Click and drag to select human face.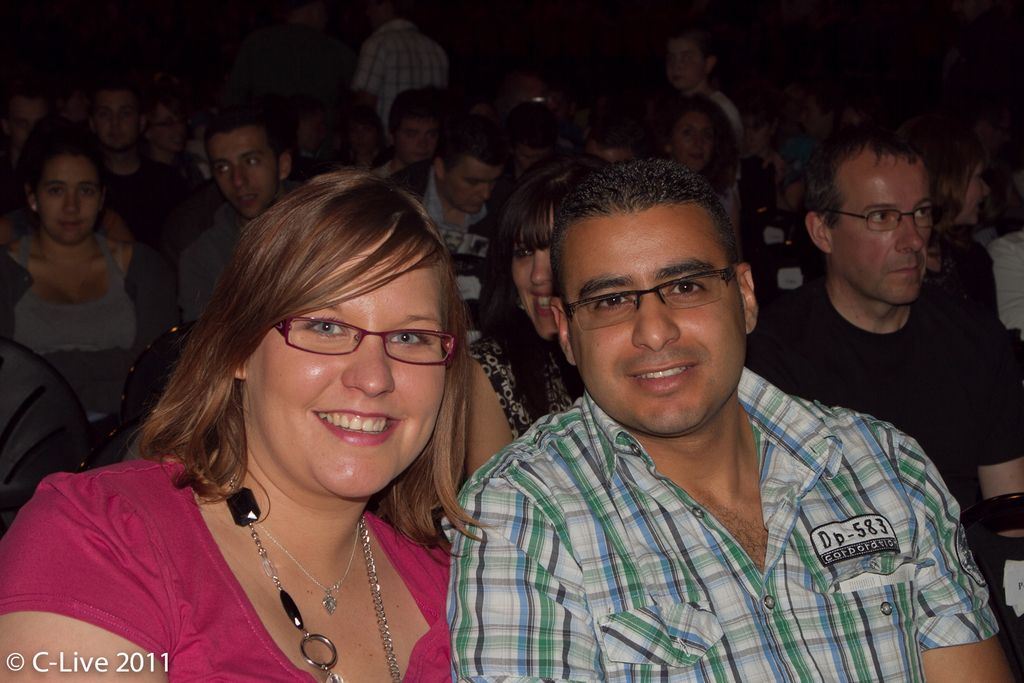
Selection: <region>836, 152, 928, 306</region>.
